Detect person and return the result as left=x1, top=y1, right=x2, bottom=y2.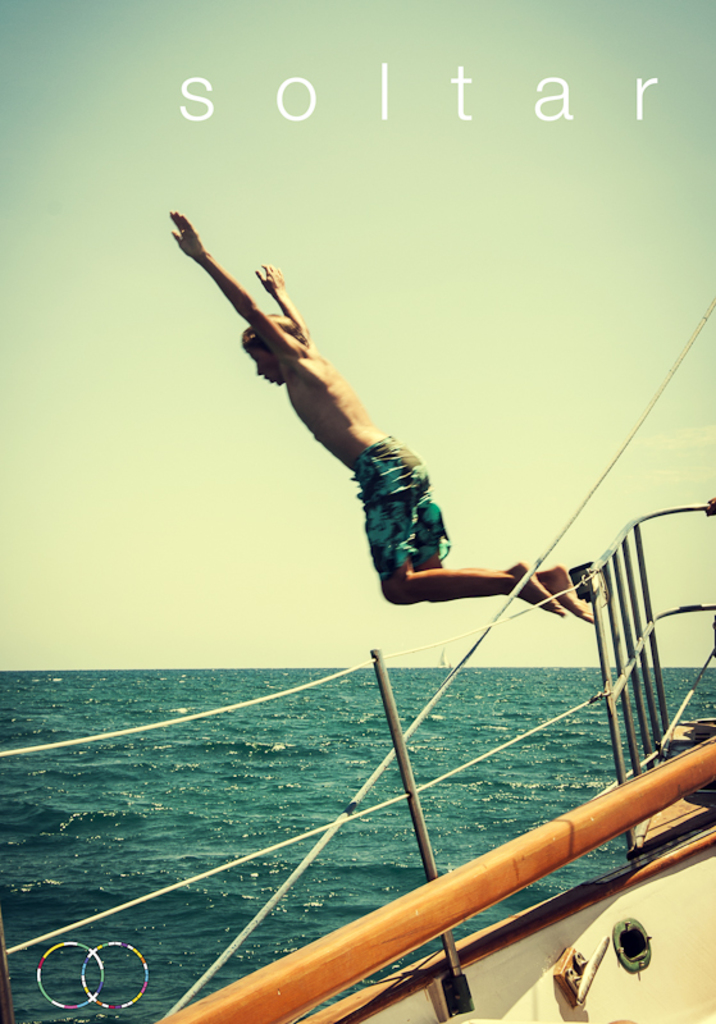
left=164, top=207, right=596, bottom=623.
